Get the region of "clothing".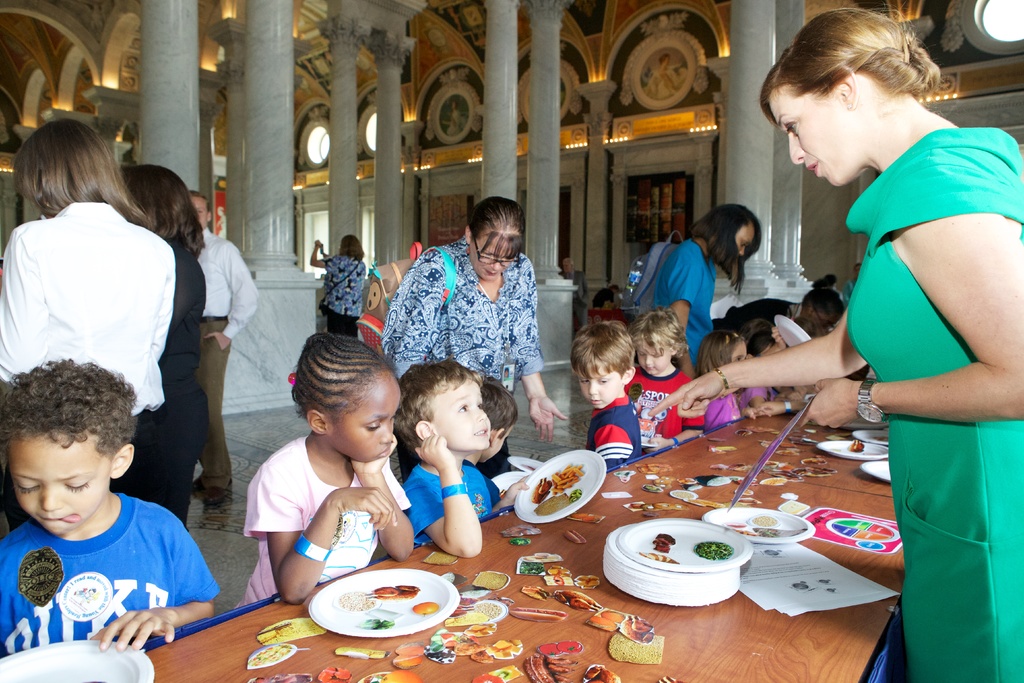
<bbox>839, 90, 1003, 628</bbox>.
